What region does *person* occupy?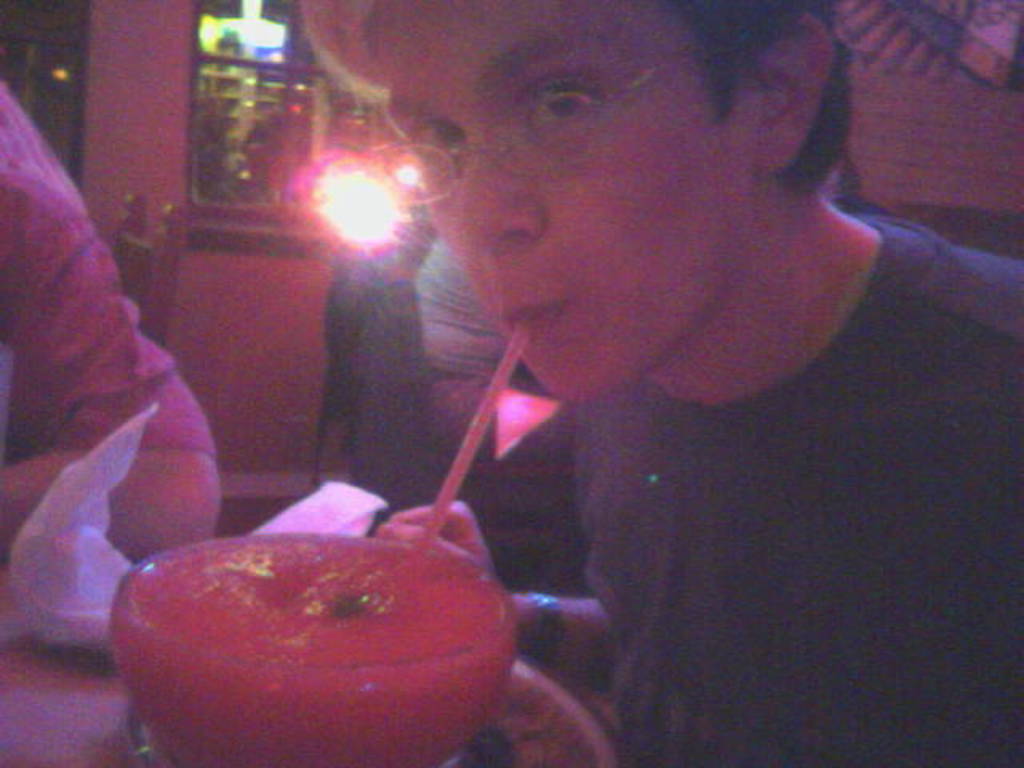
<region>382, 0, 1022, 766</region>.
